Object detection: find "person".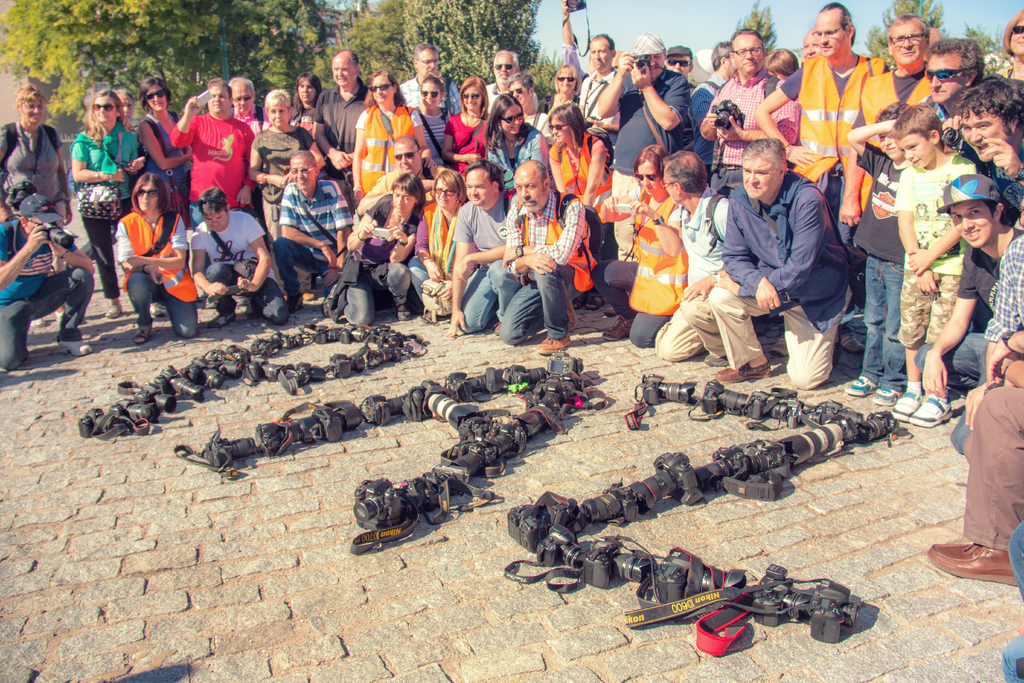
[706,140,861,391].
